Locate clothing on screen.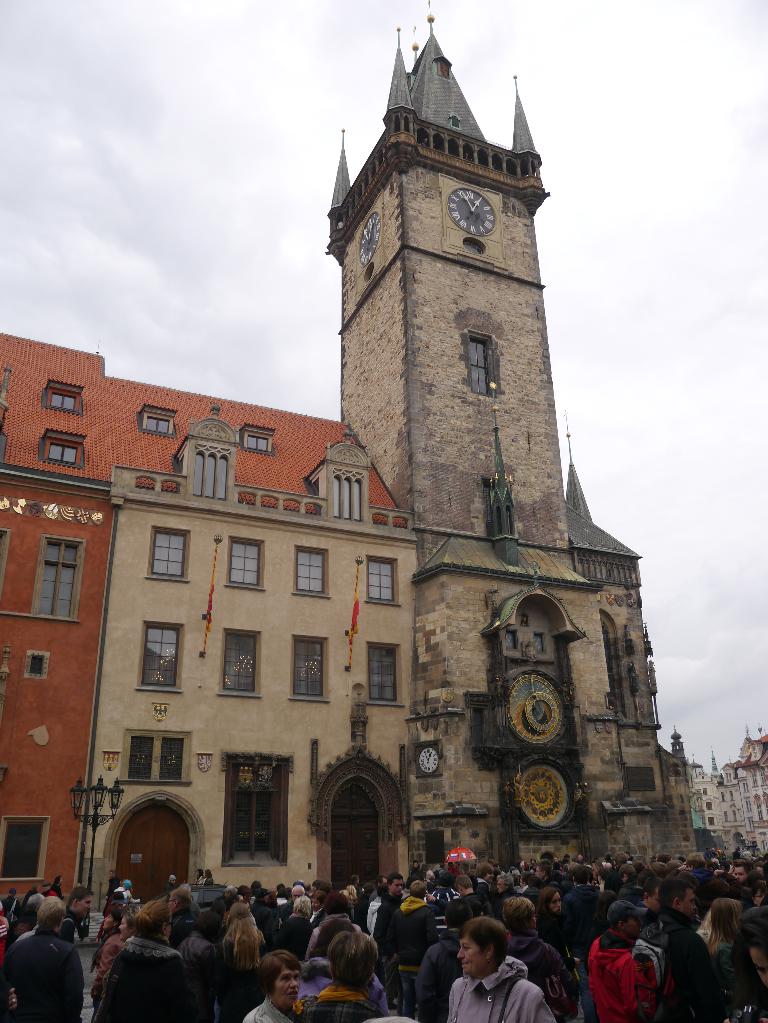
On screen at (2,909,72,1022).
